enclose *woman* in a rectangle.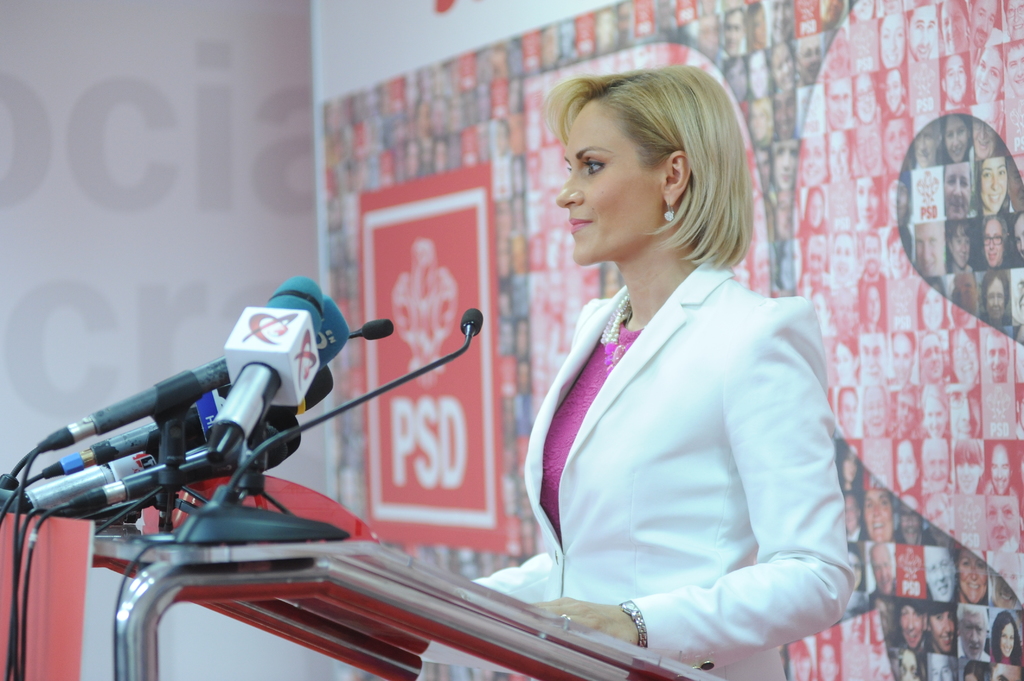
box=[885, 225, 910, 284].
